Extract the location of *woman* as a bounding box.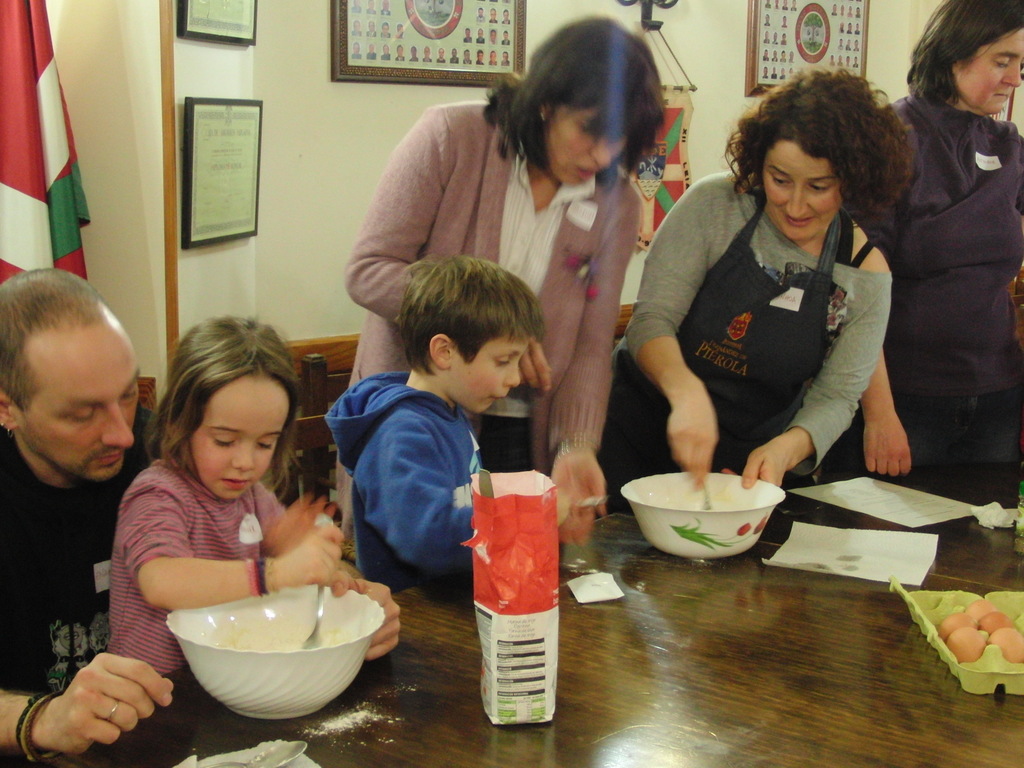
(334, 13, 670, 552).
